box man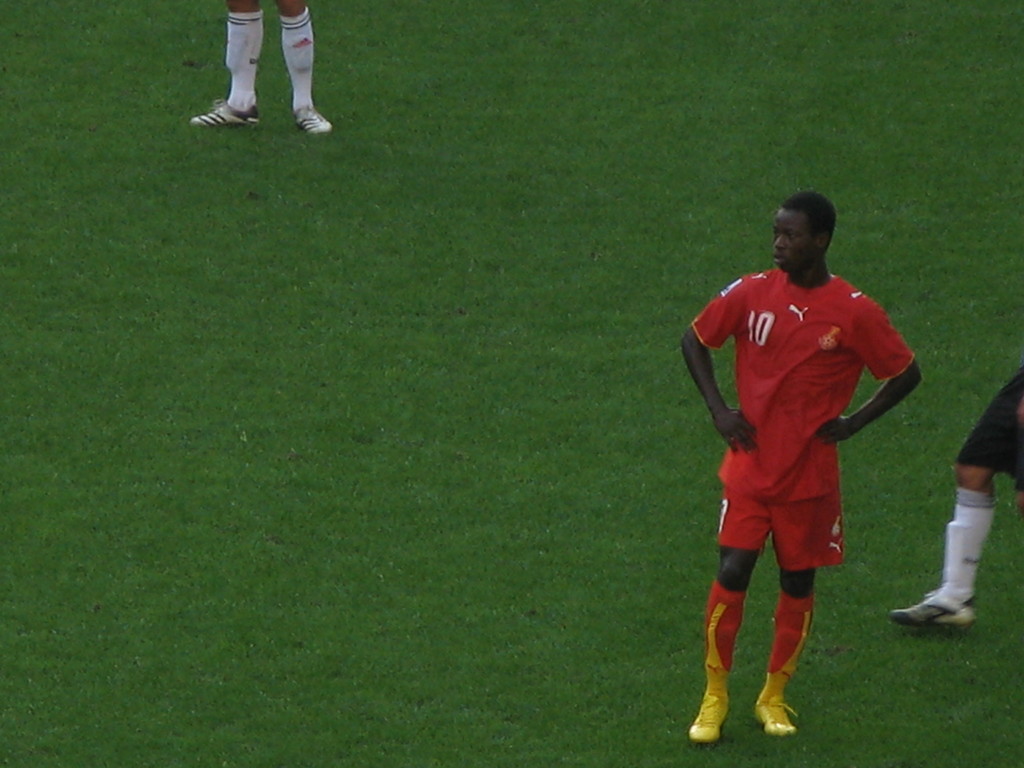
region(679, 194, 925, 741)
